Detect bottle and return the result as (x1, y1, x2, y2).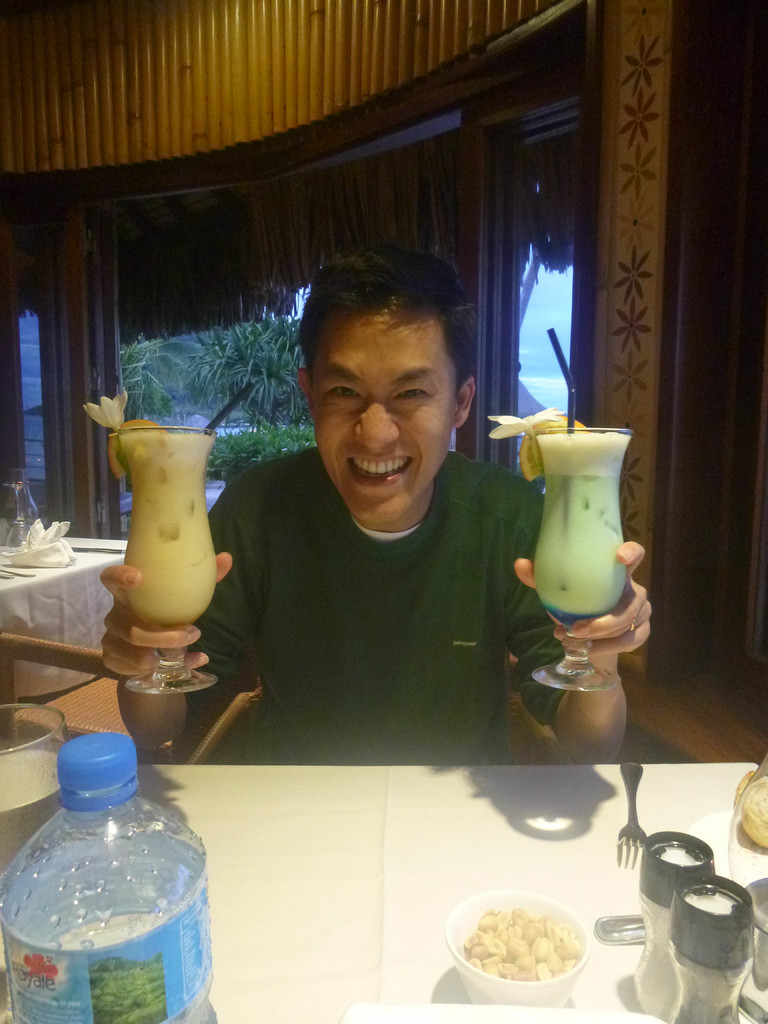
(6, 753, 234, 1023).
